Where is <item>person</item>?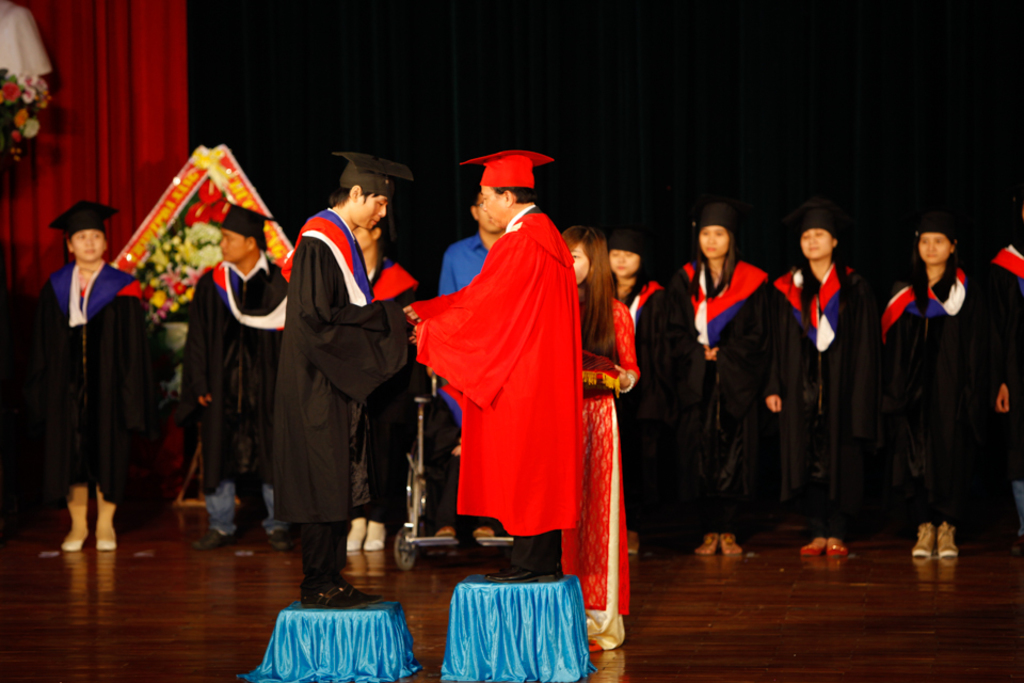
271,150,432,617.
